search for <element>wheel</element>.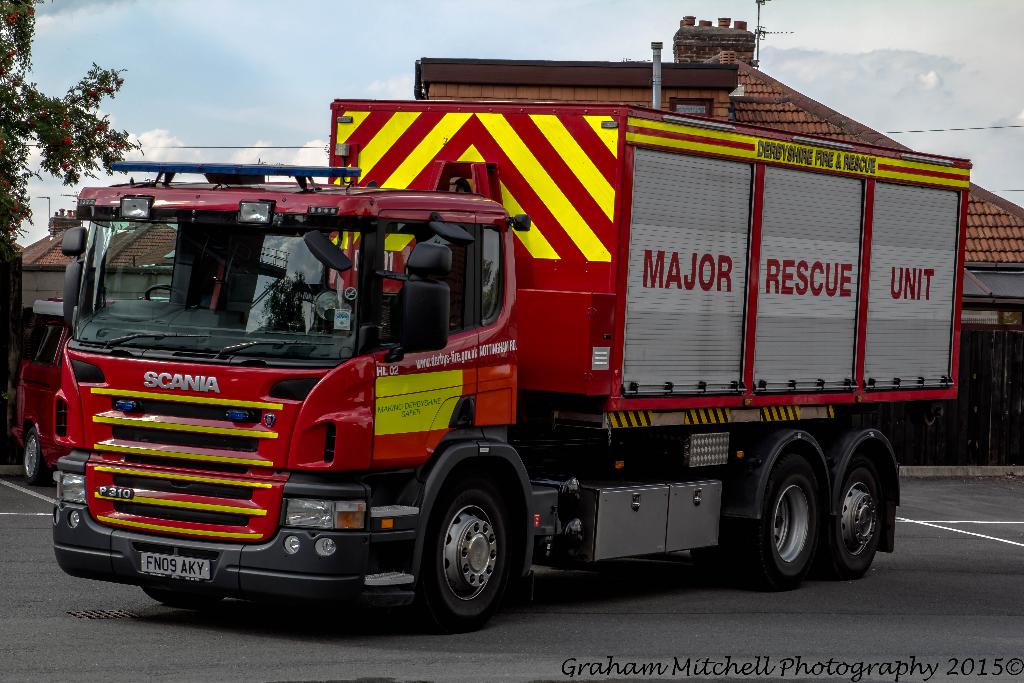
Found at (408,489,525,625).
